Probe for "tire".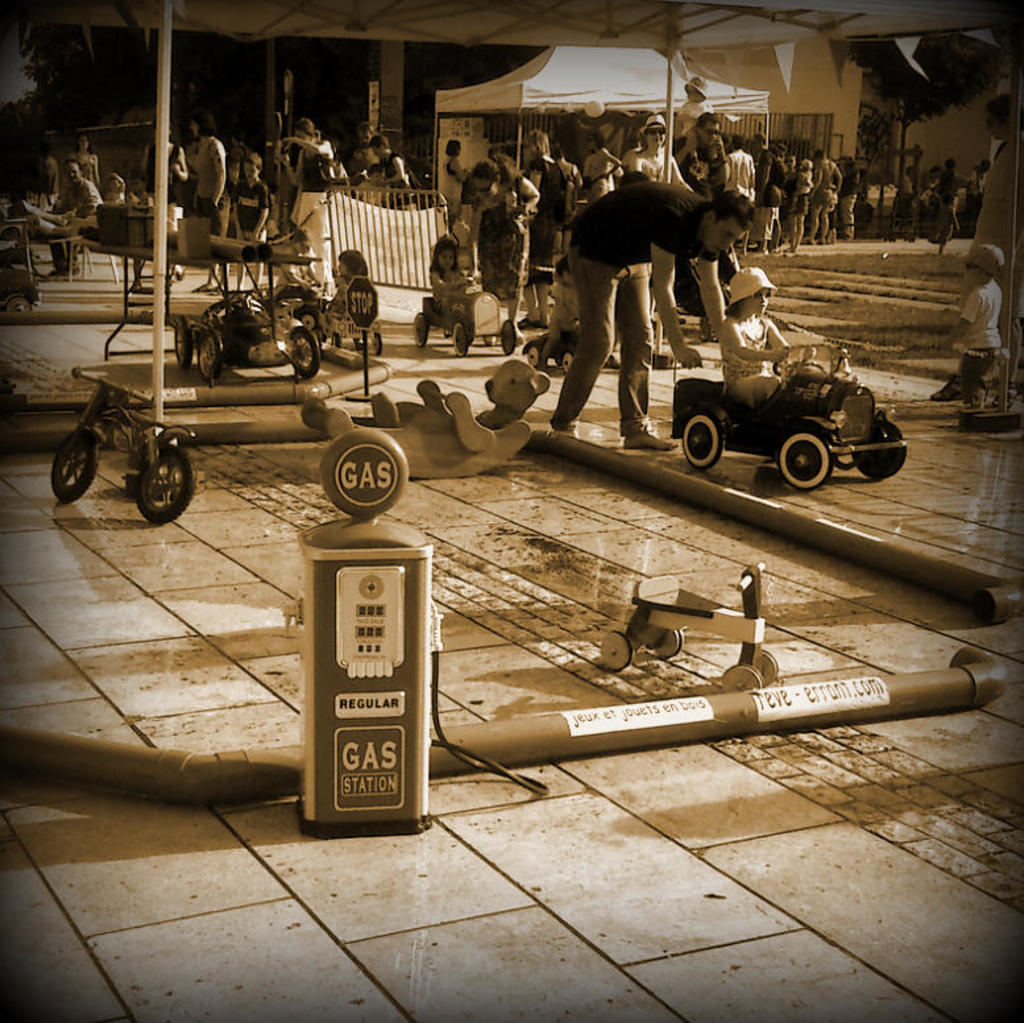
Probe result: left=498, top=318, right=517, bottom=356.
